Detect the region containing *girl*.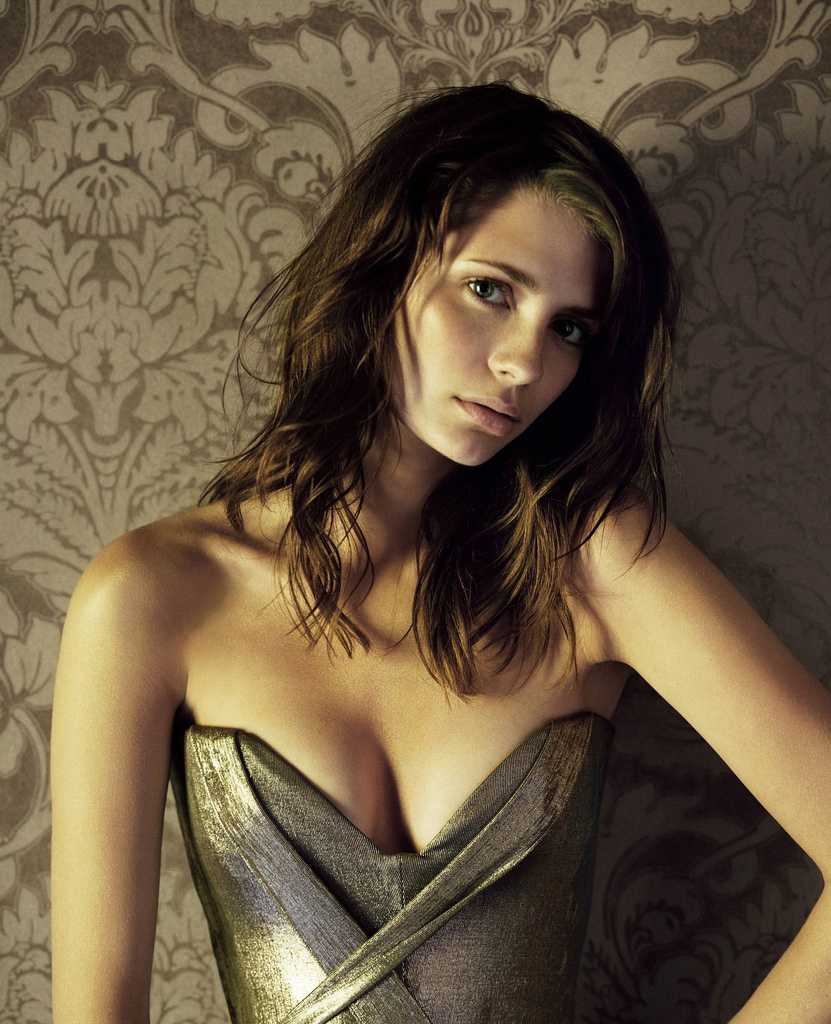
rect(55, 79, 830, 1023).
